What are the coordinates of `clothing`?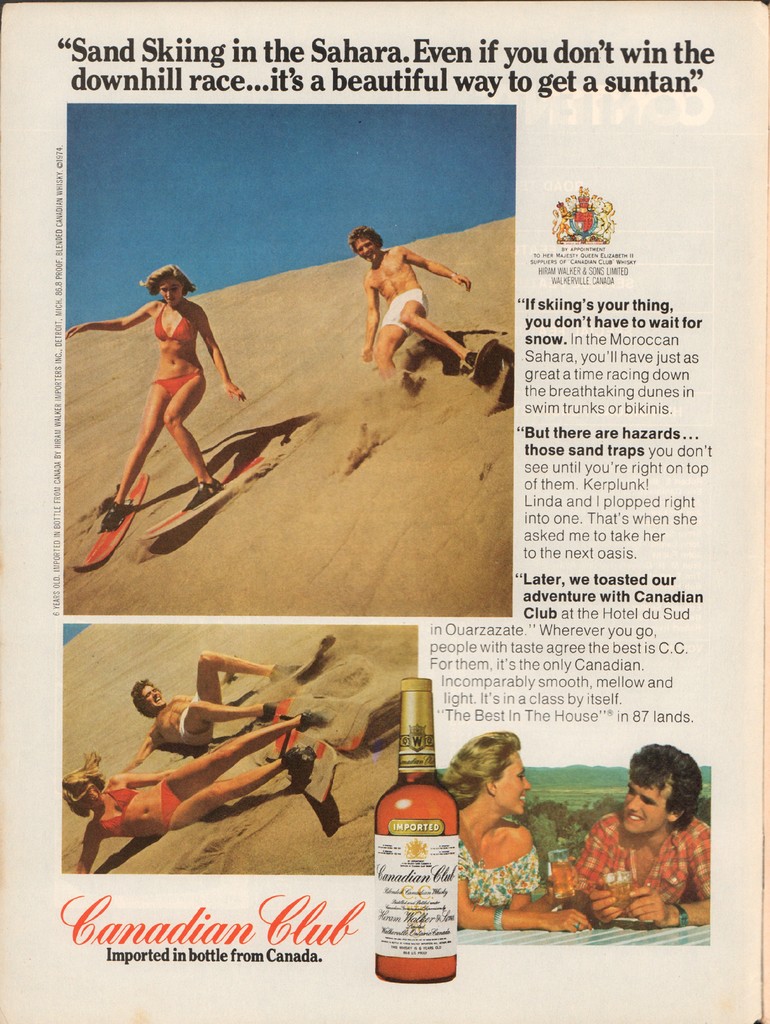
{"left": 461, "top": 839, "right": 540, "bottom": 908}.
